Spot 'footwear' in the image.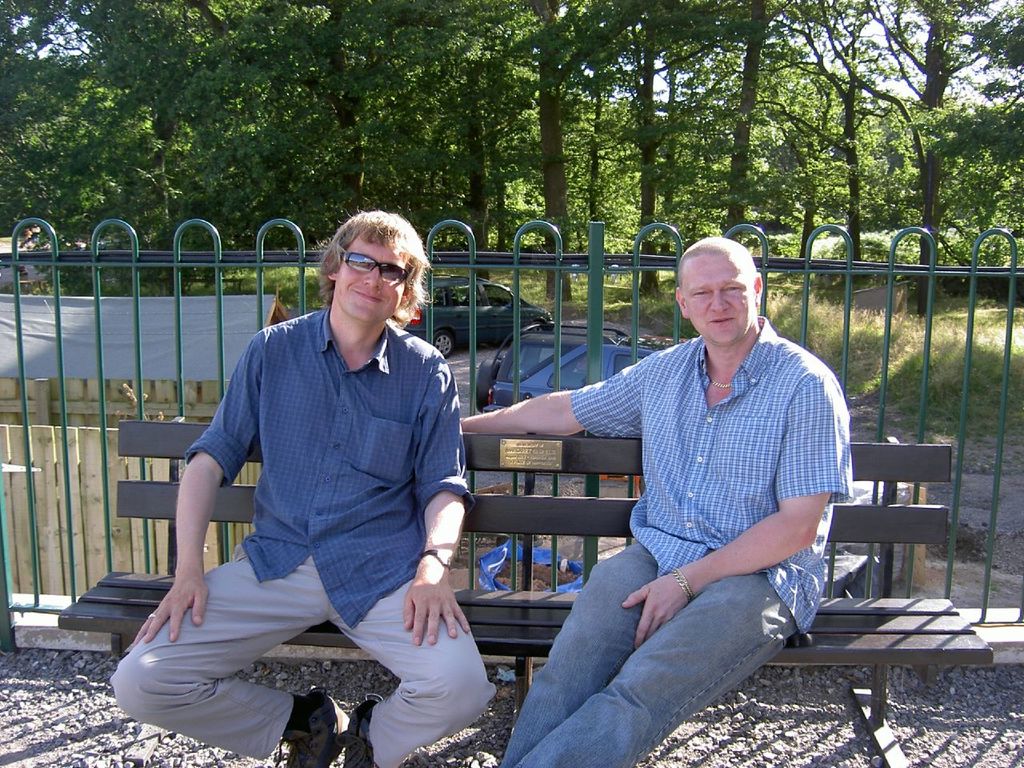
'footwear' found at region(282, 687, 348, 767).
